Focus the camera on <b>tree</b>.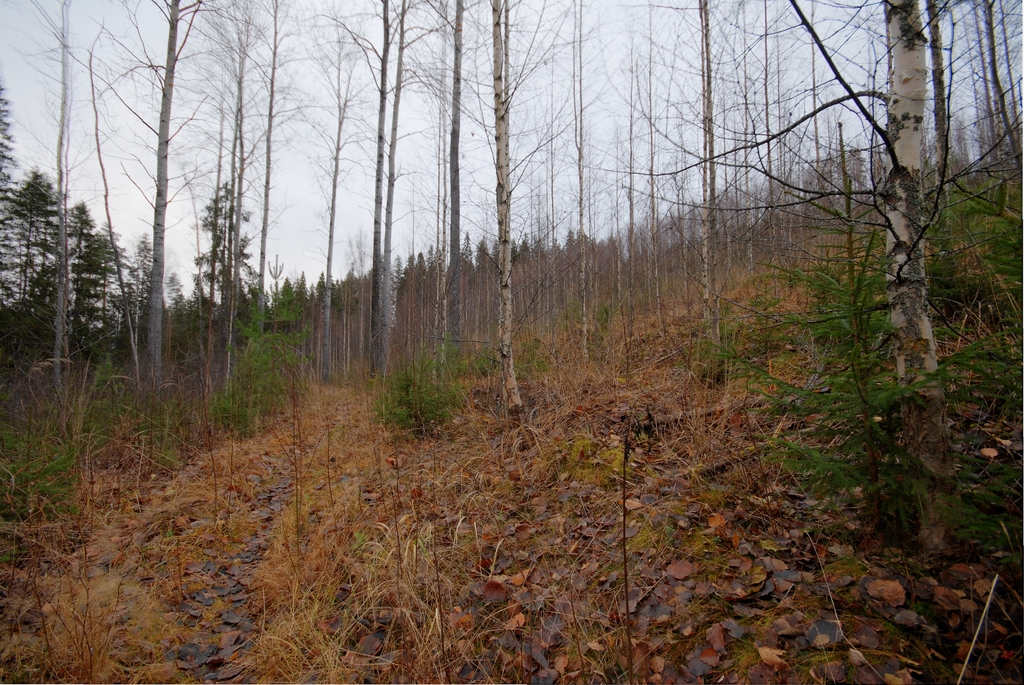
Focus region: crop(792, 0, 970, 573).
